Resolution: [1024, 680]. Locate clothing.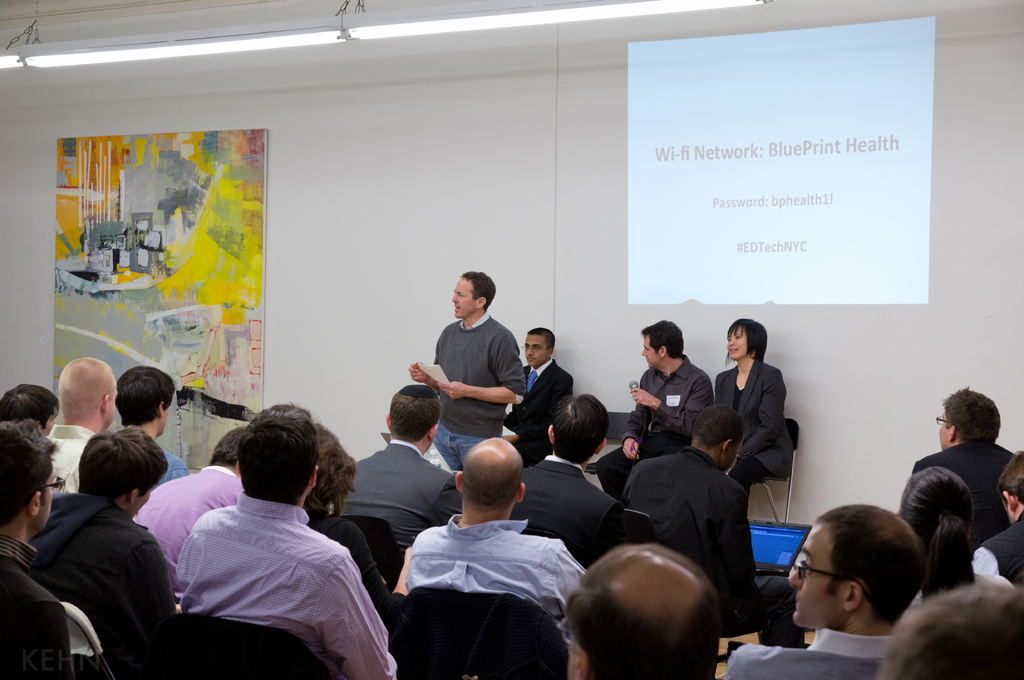
select_region(431, 311, 526, 475).
